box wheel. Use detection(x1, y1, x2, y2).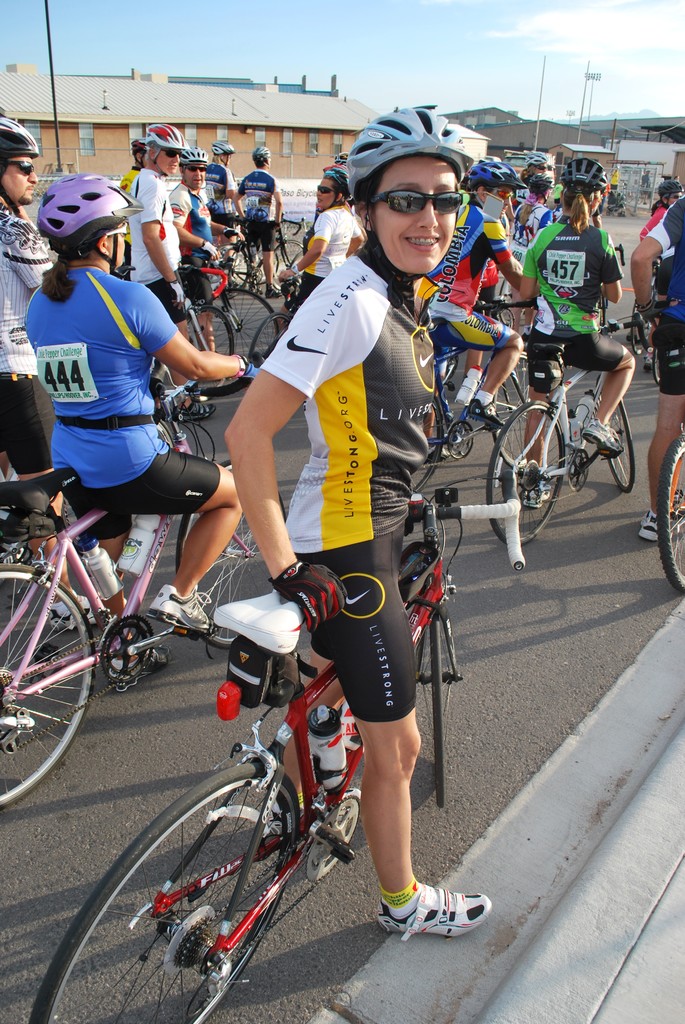
detection(647, 349, 659, 390).
